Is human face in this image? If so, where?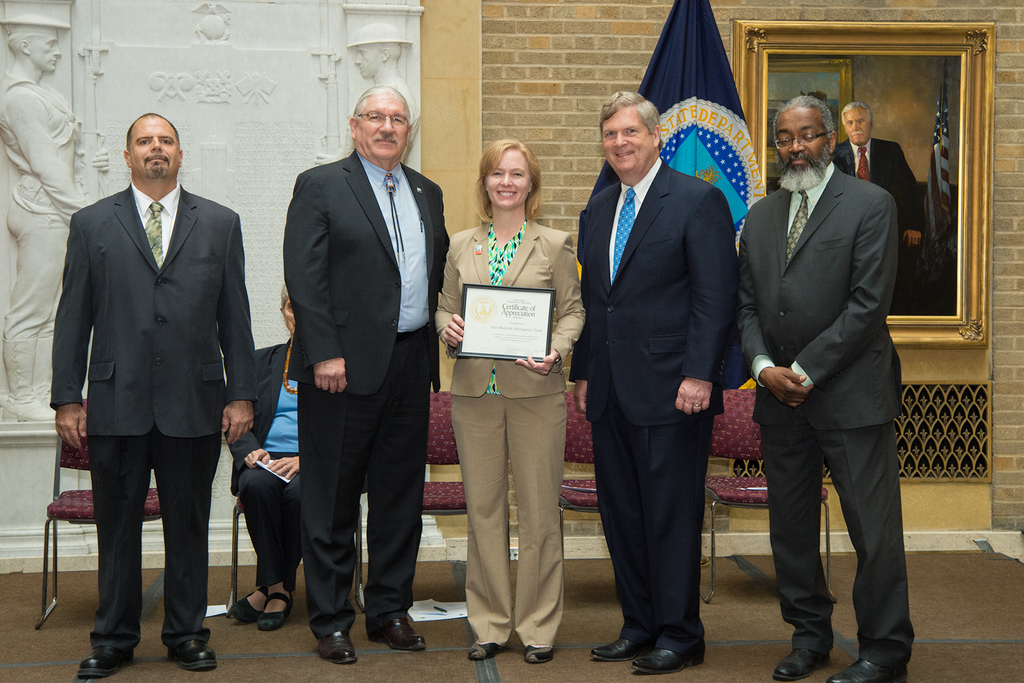
Yes, at region(842, 107, 868, 145).
